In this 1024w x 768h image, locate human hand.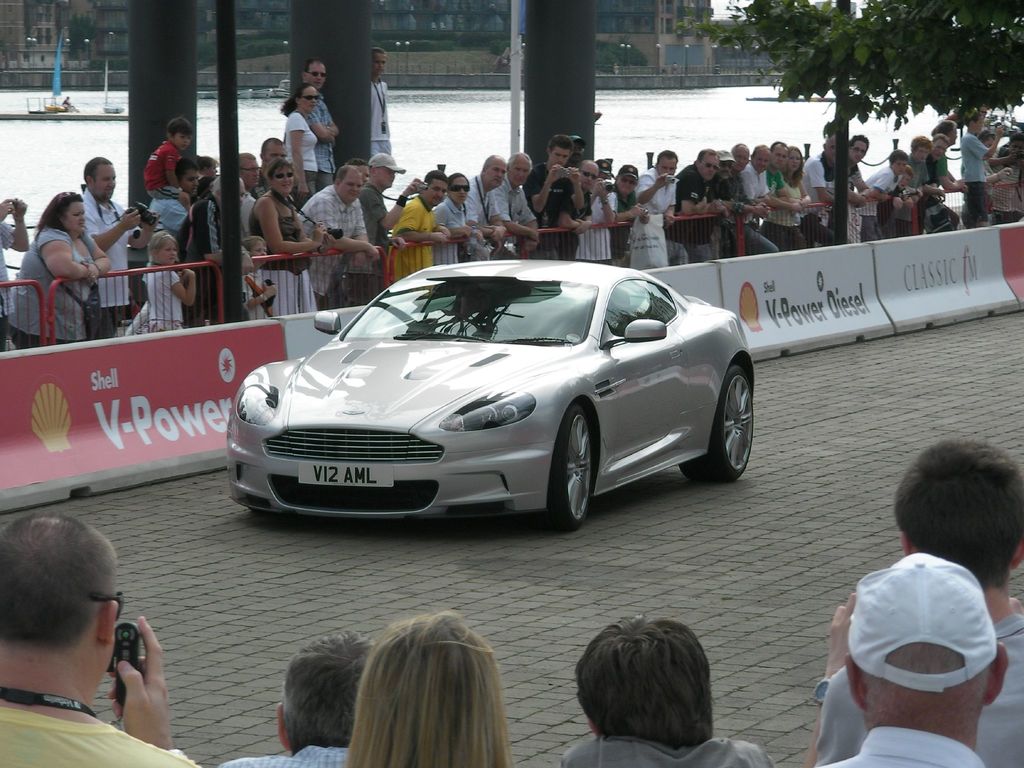
Bounding box: (996,166,1015,180).
